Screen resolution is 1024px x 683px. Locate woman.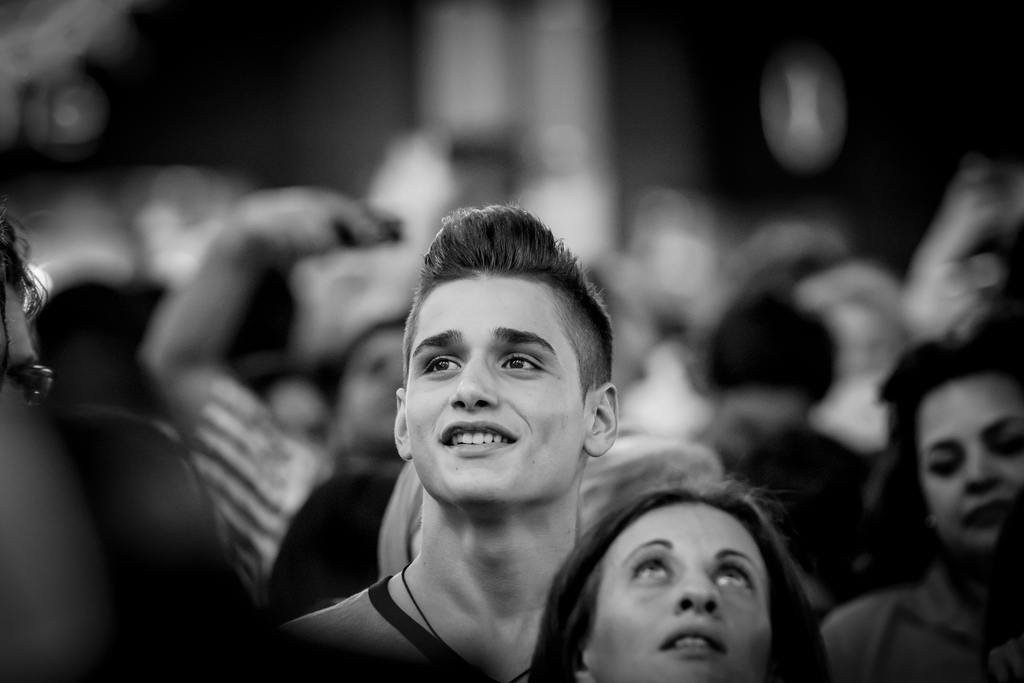
[513,472,840,682].
